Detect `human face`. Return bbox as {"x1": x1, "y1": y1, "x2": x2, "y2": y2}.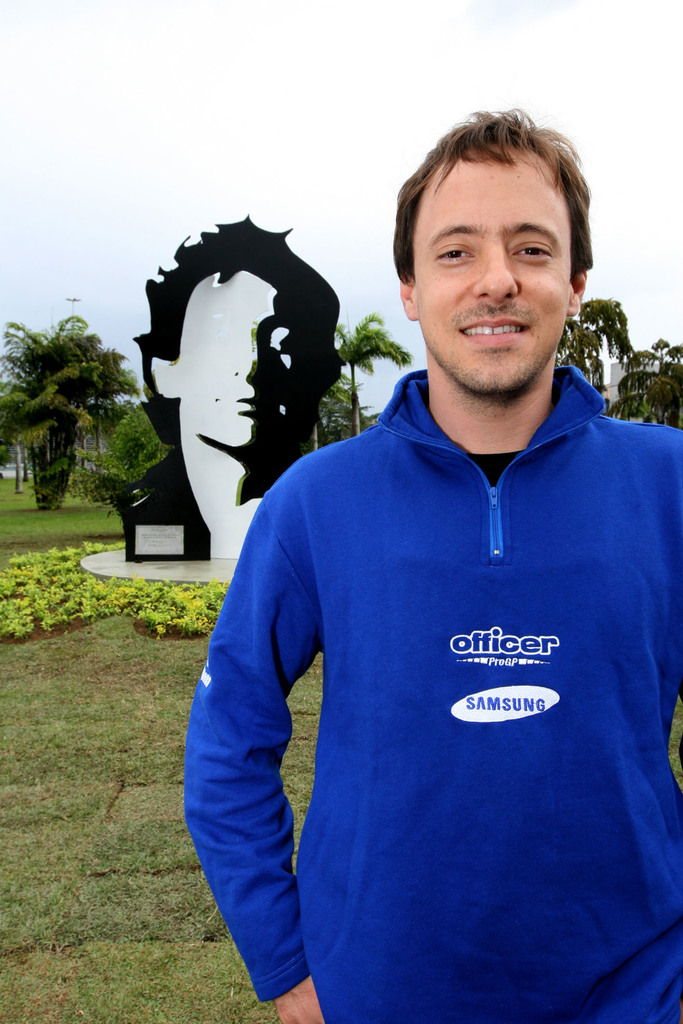
{"x1": 414, "y1": 147, "x2": 570, "y2": 391}.
